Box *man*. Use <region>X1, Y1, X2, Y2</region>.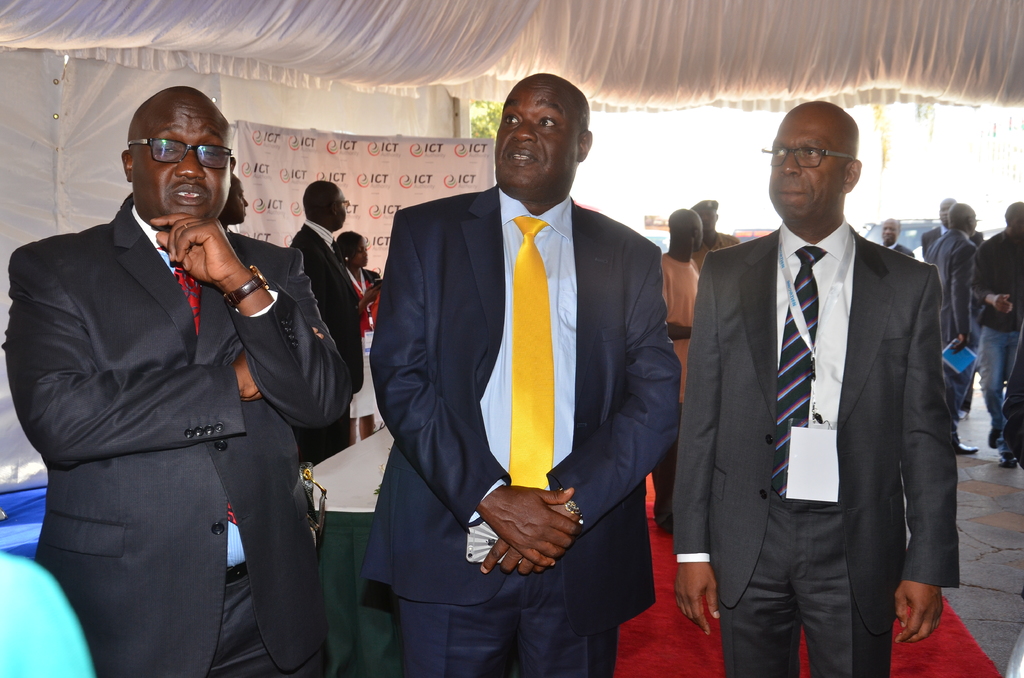
<region>874, 216, 915, 258</region>.
